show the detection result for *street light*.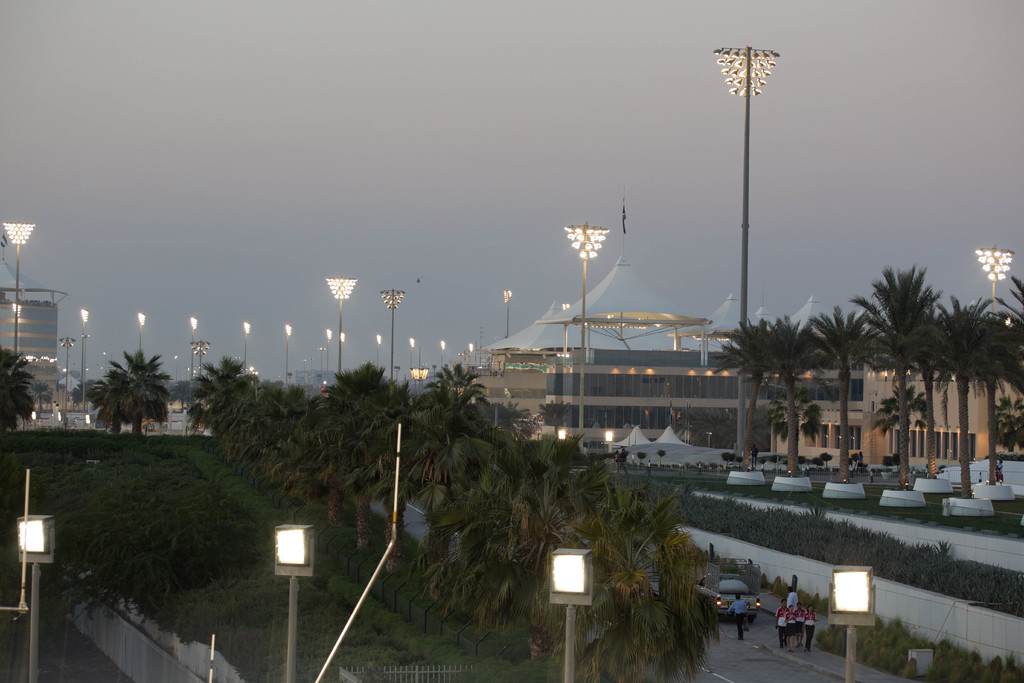
[x1=407, y1=335, x2=415, y2=374].
